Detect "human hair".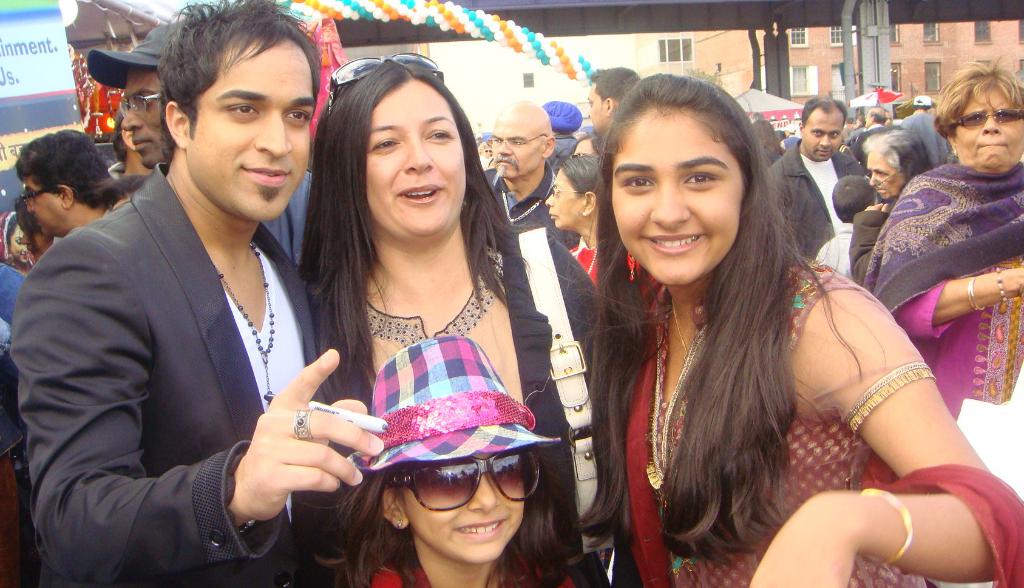
Detected at 96:171:152:207.
